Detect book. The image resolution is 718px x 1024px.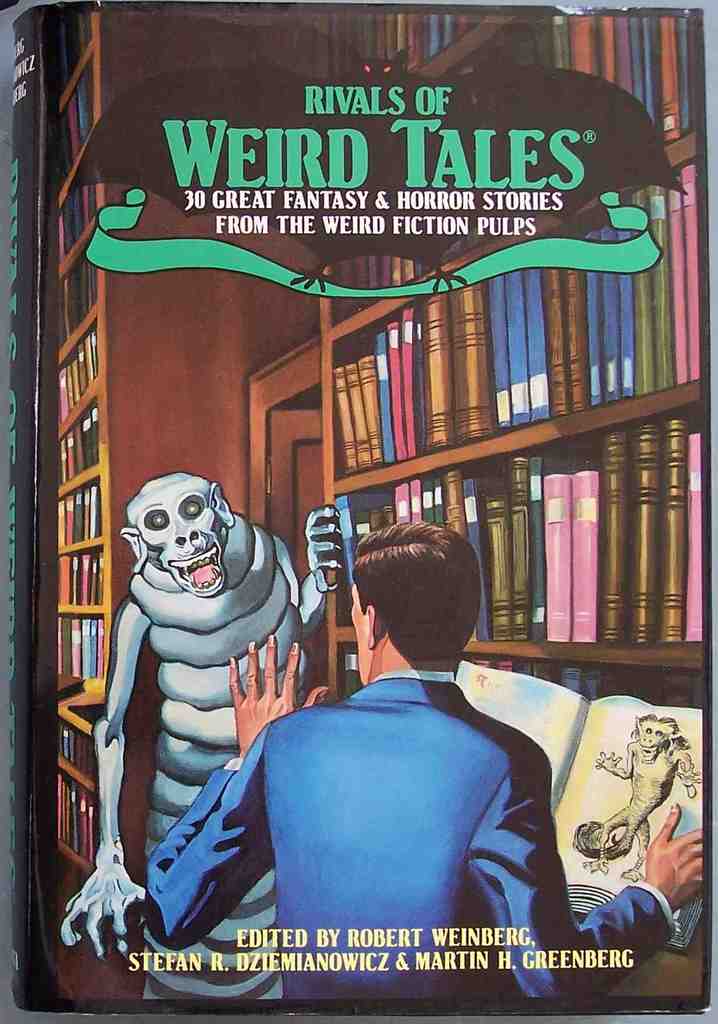
Rect(681, 431, 709, 638).
